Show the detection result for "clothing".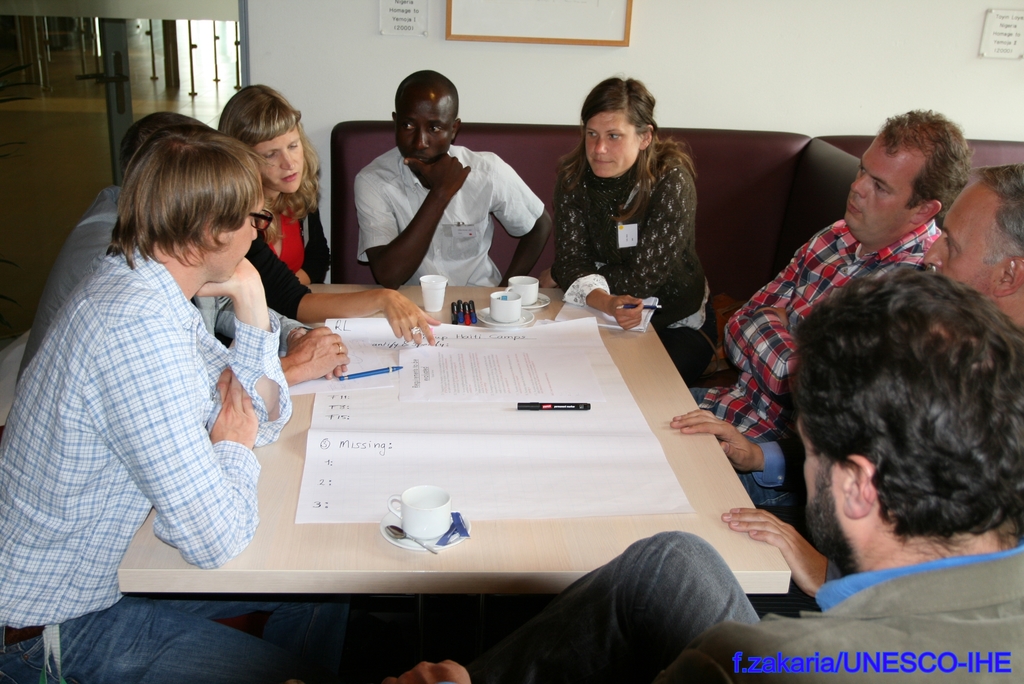
{"left": 0, "top": 243, "right": 347, "bottom": 683}.
